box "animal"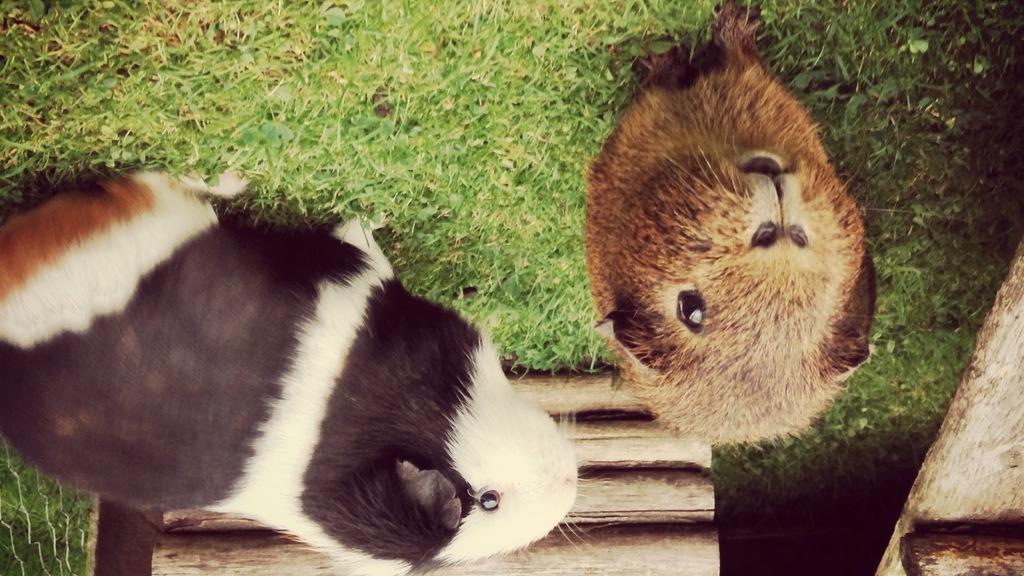
box(581, 0, 875, 451)
